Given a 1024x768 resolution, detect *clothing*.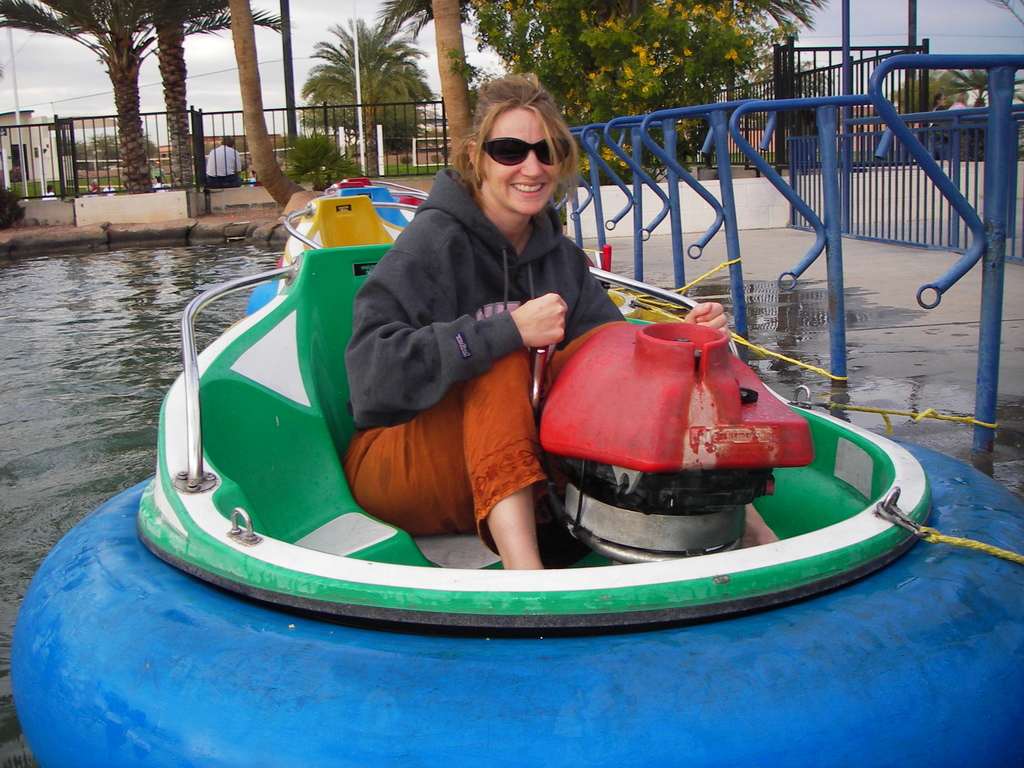
box=[247, 175, 256, 186].
